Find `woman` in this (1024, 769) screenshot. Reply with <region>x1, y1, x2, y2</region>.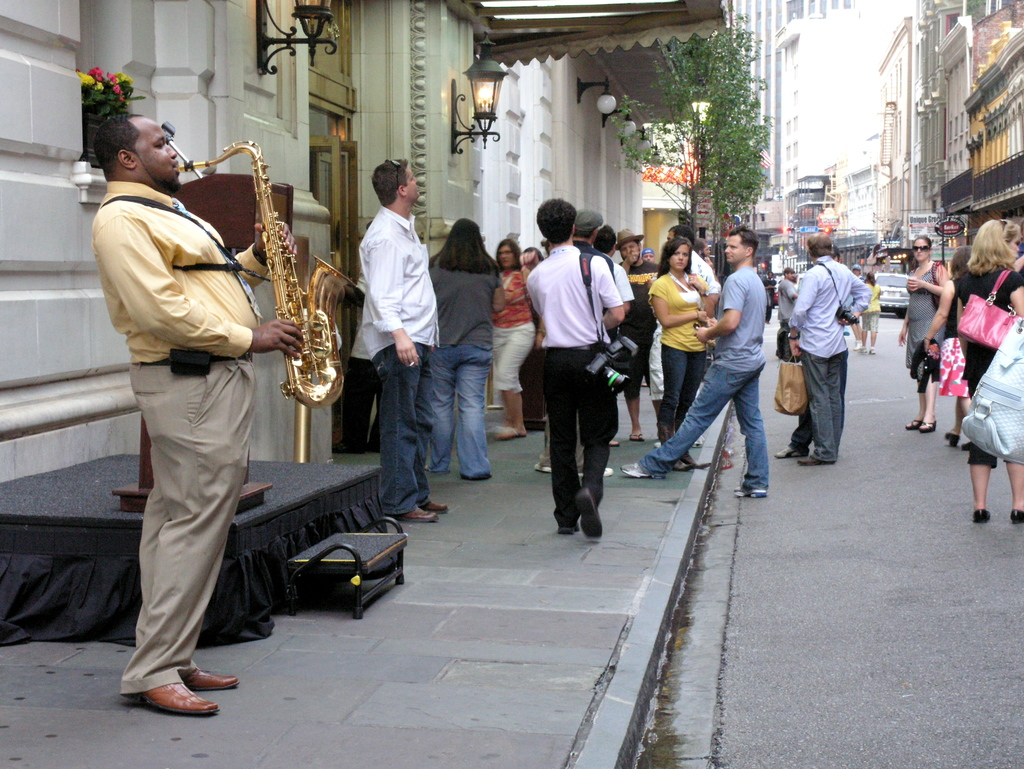
<region>650, 238, 720, 441</region>.
